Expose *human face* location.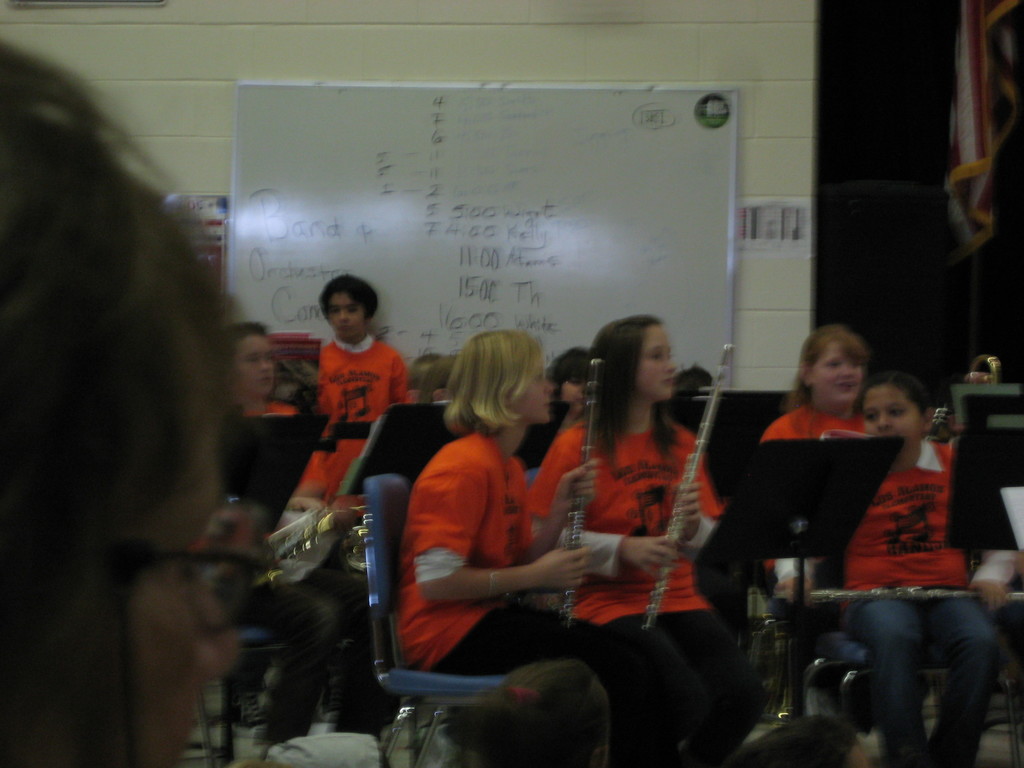
Exposed at BBox(634, 323, 676, 400).
